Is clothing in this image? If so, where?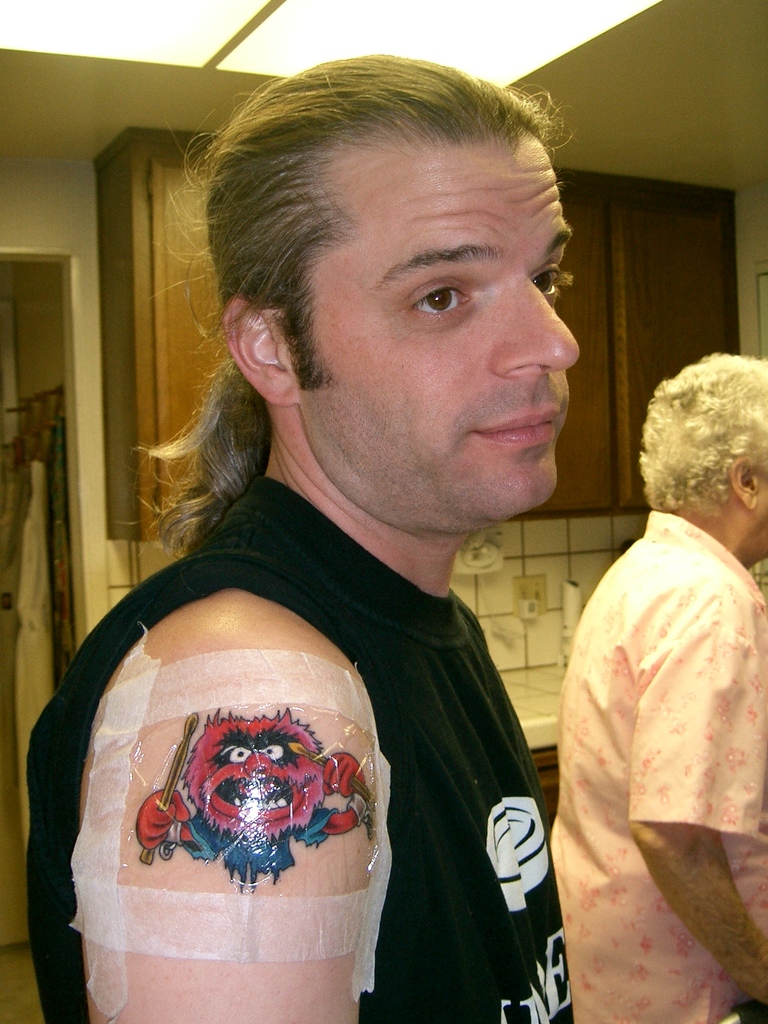
Yes, at bbox=[533, 502, 766, 1010].
